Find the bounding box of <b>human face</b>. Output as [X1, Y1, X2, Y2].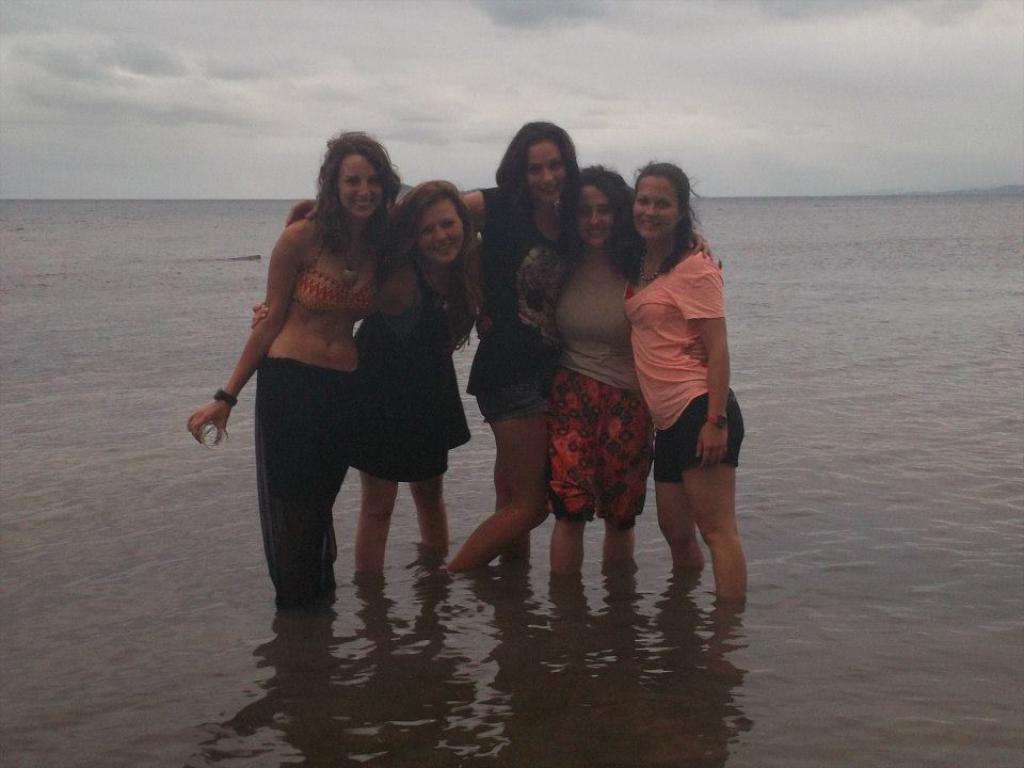
[577, 178, 611, 242].
